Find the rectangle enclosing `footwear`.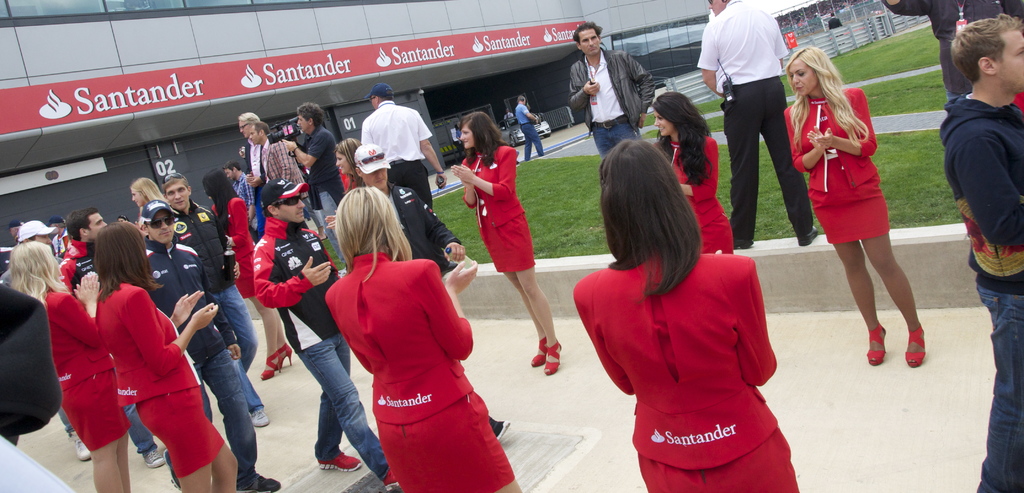
region(484, 412, 511, 442).
